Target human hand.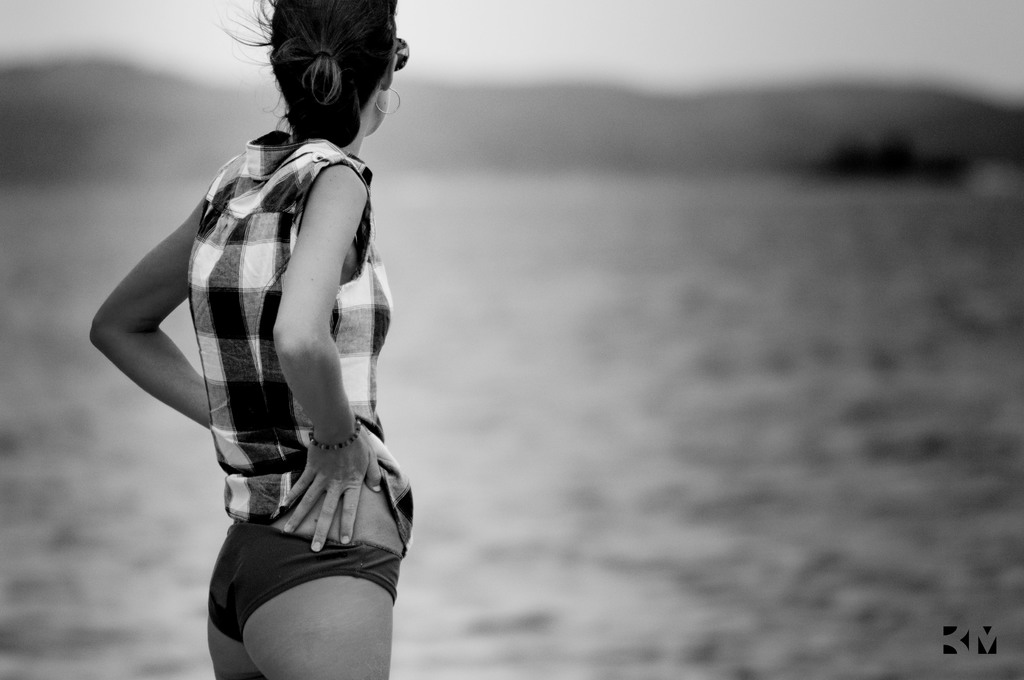
Target region: {"left": 231, "top": 412, "right": 392, "bottom": 586}.
